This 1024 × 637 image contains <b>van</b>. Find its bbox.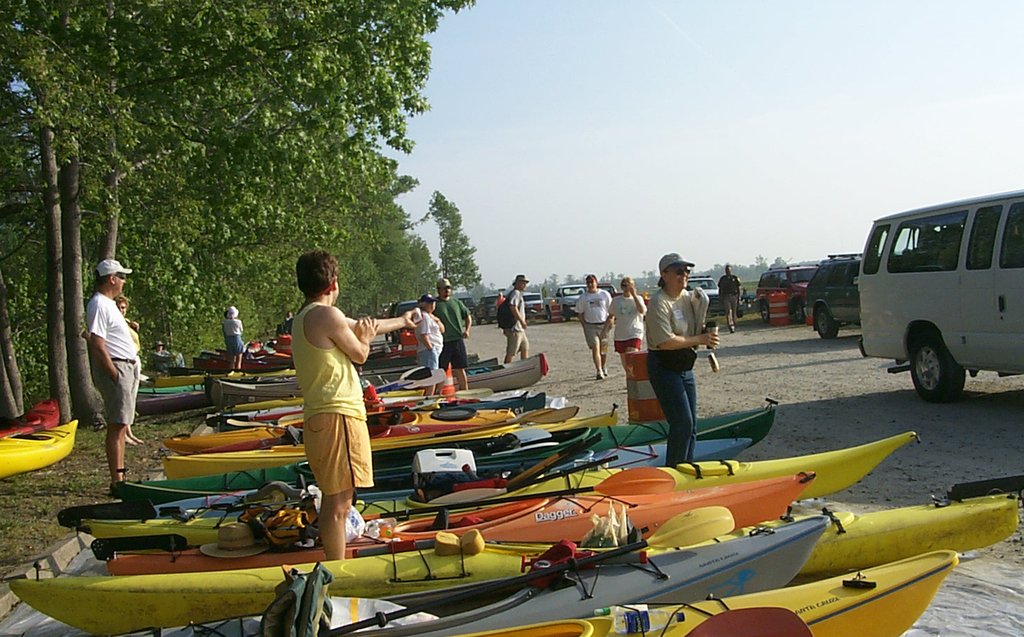
543/284/588/323.
